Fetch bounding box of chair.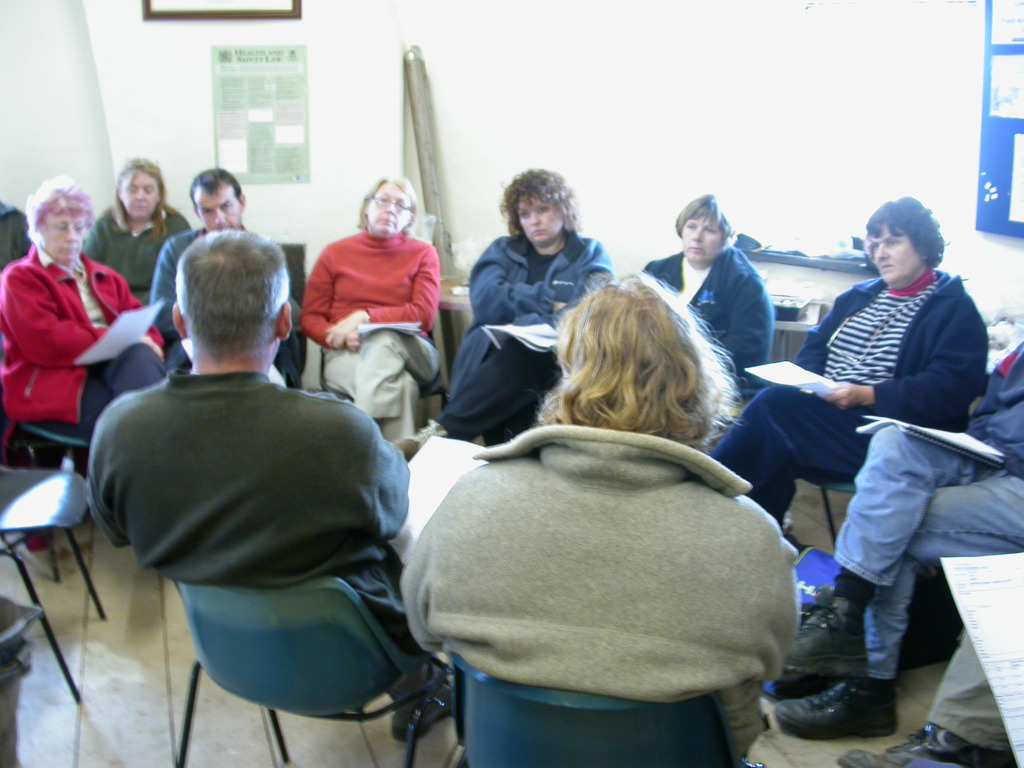
Bbox: (left=174, top=563, right=412, bottom=767).
